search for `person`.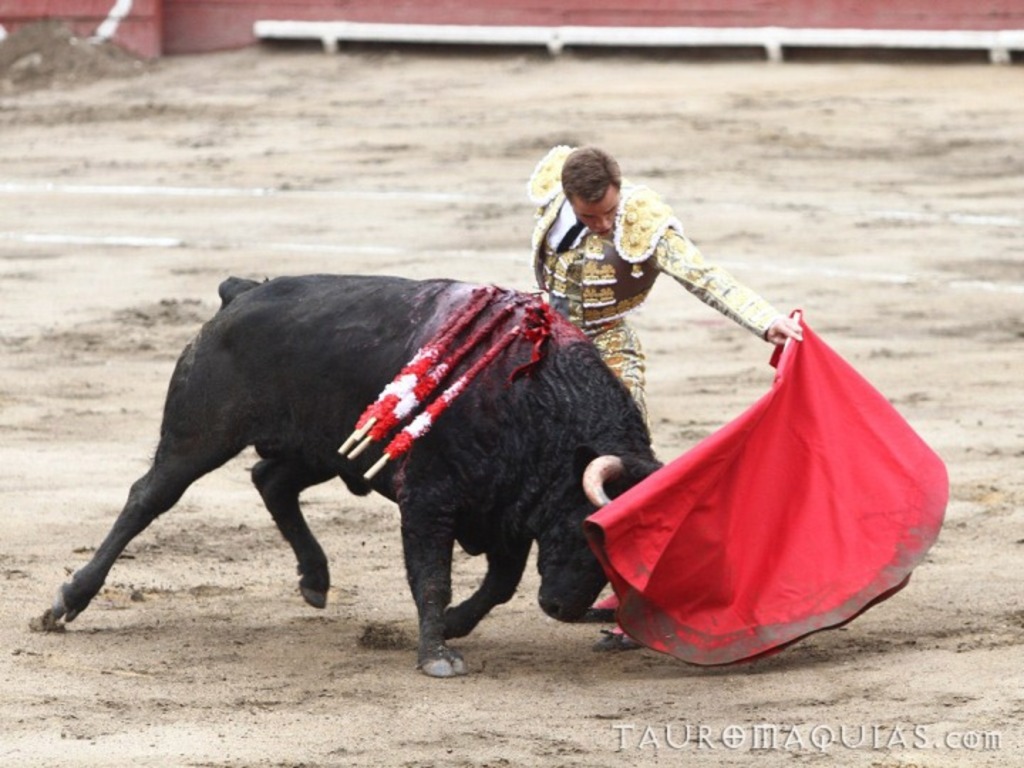
Found at region(509, 149, 794, 633).
